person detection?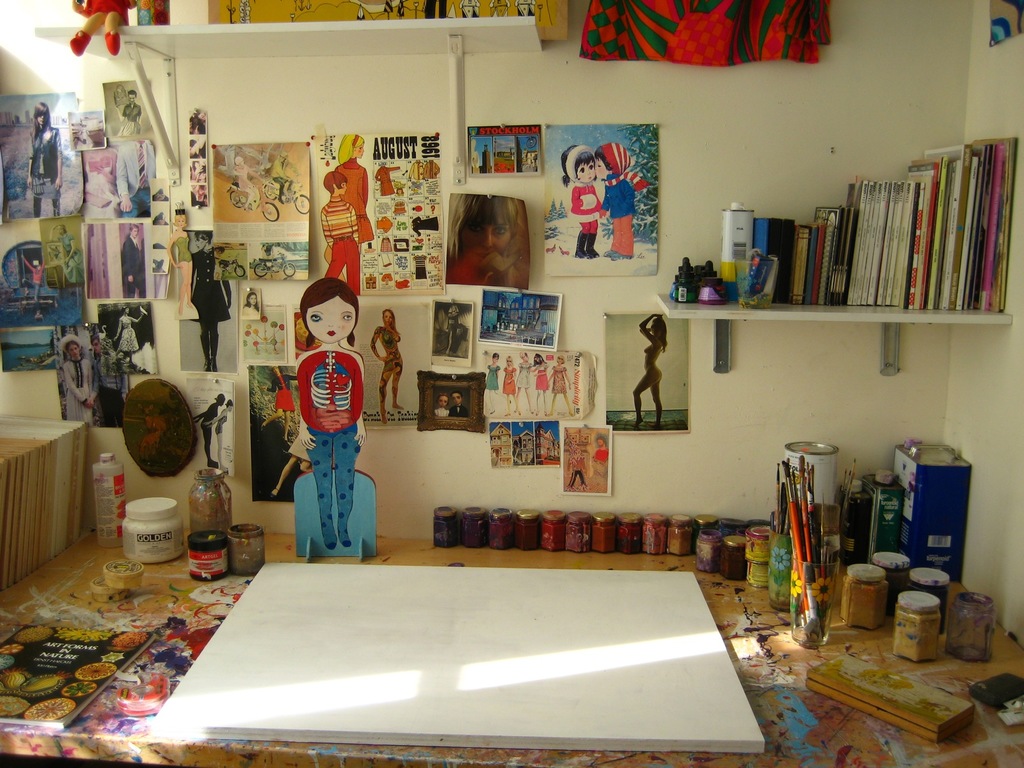
l=323, t=134, r=375, b=282
